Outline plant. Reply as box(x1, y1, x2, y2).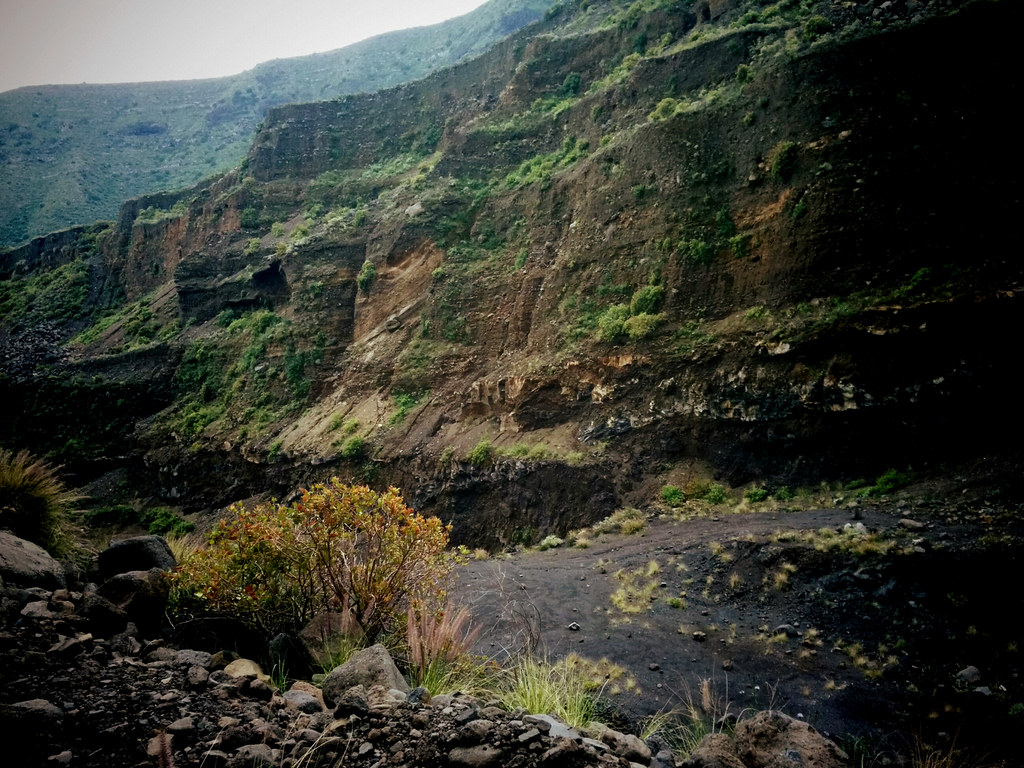
box(671, 315, 719, 353).
